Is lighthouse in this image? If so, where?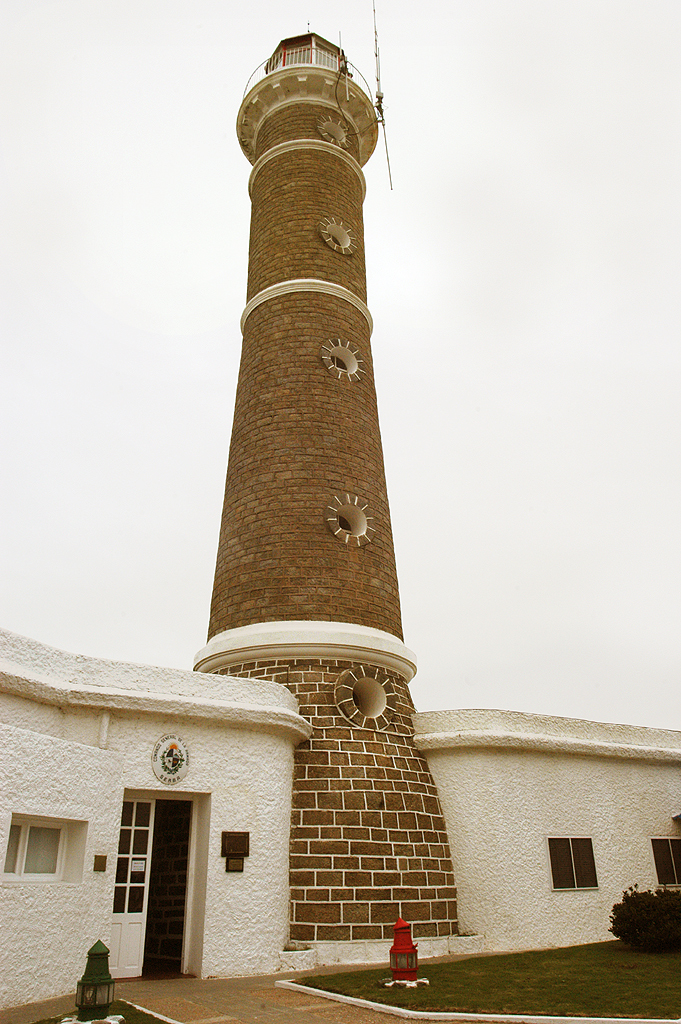
Yes, at <box>169,33,445,761</box>.
